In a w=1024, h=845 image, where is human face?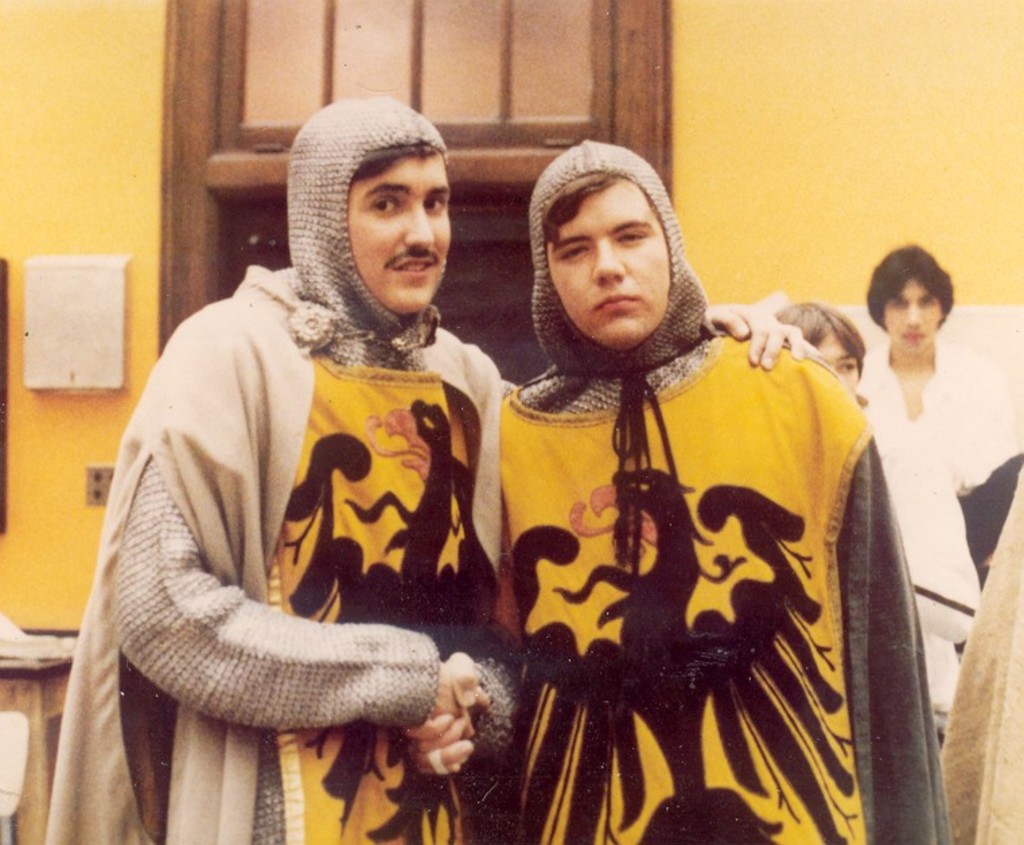
Rect(884, 280, 943, 348).
